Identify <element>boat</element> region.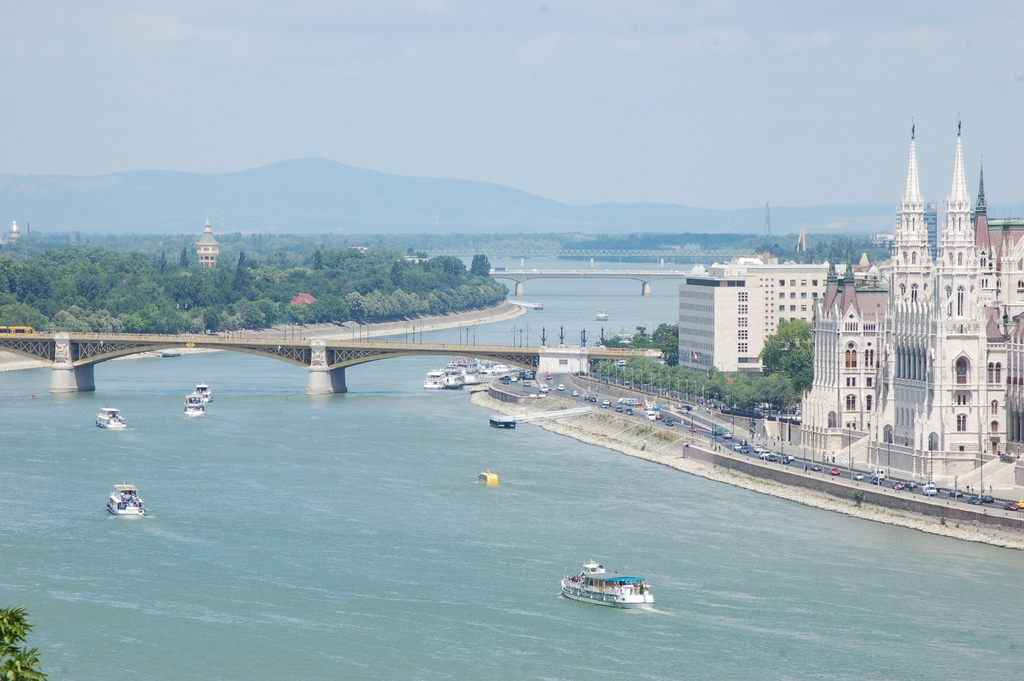
Region: box(565, 562, 660, 619).
